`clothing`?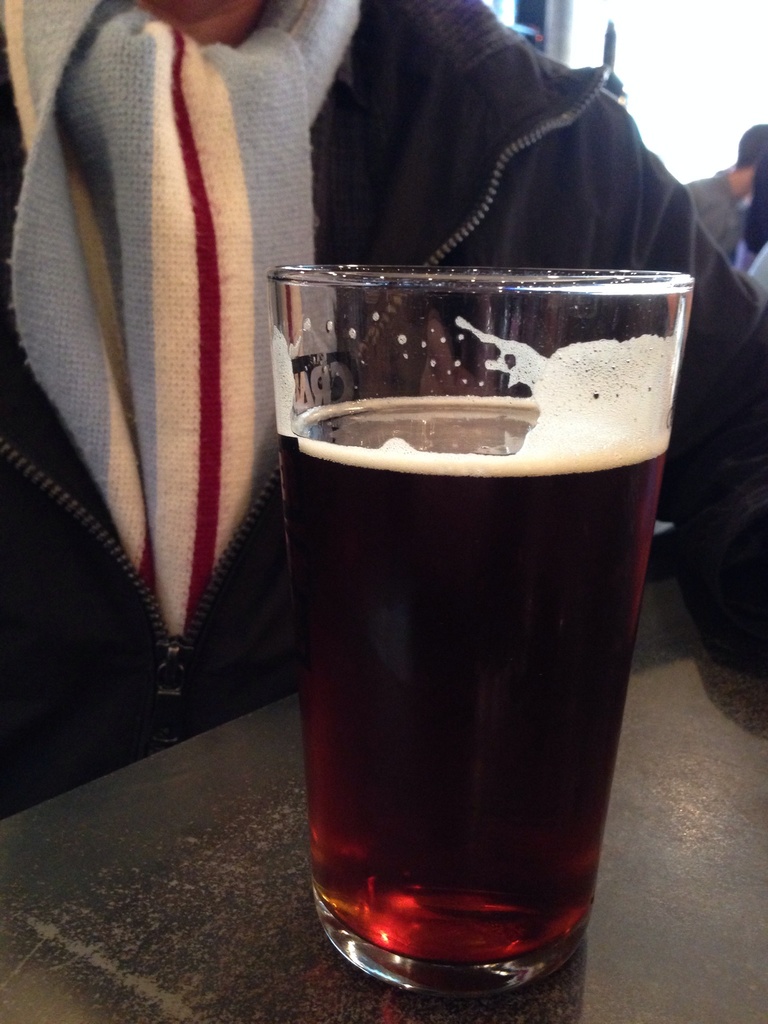
l=683, t=162, r=753, b=263
